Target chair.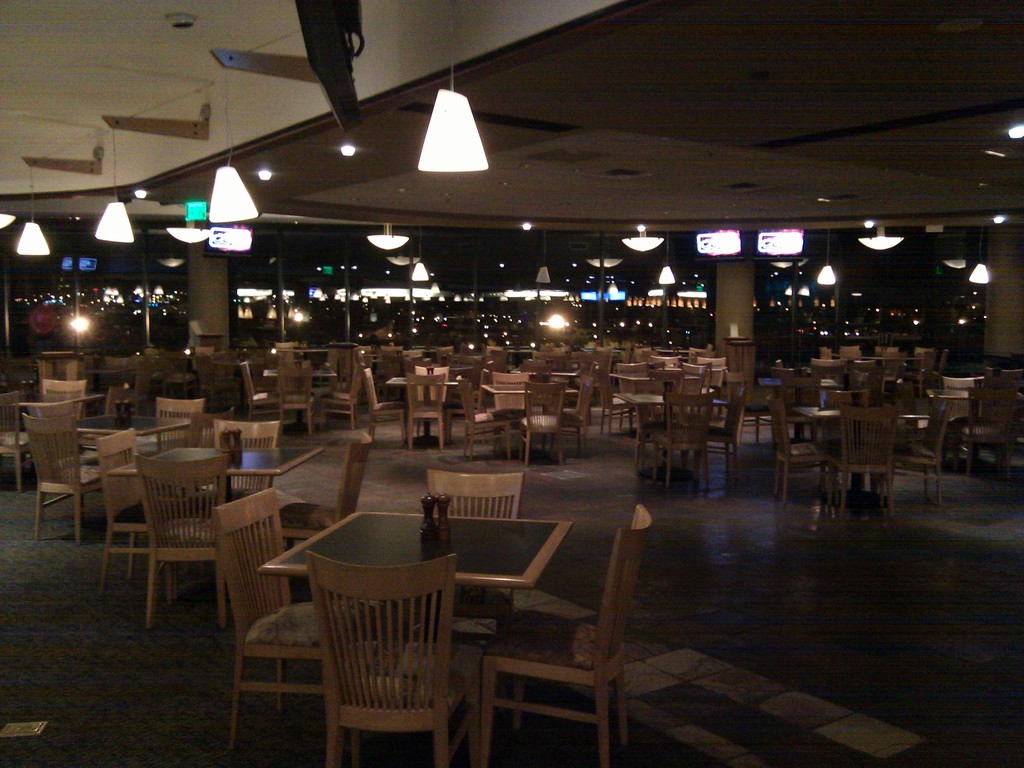
Target region: pyautogui.locateOnScreen(884, 397, 954, 506).
